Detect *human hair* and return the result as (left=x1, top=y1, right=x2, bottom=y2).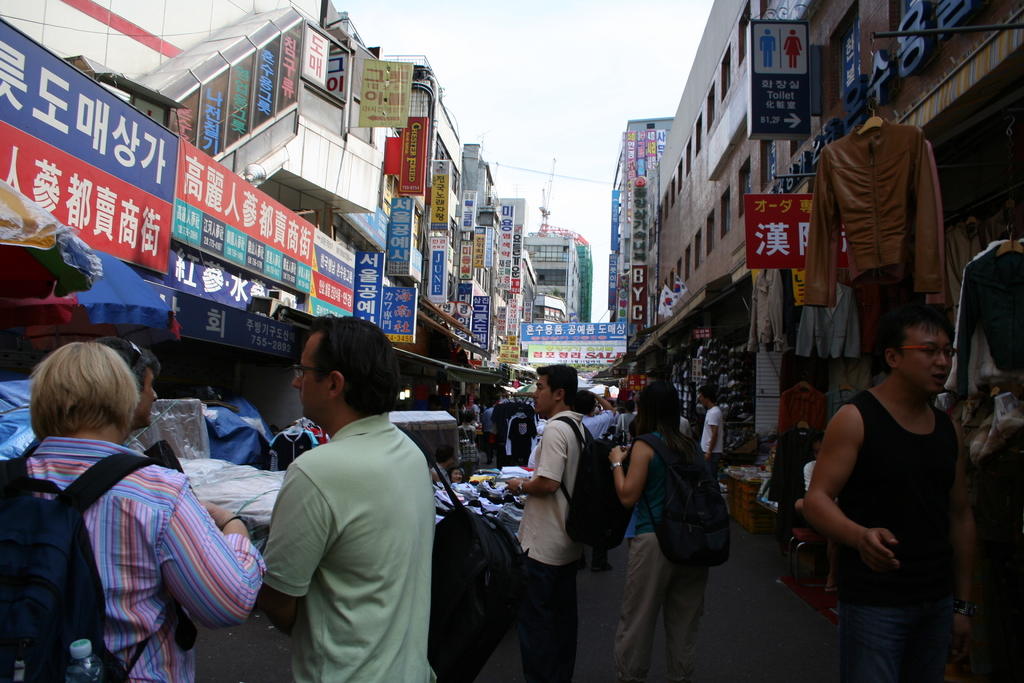
(left=306, top=309, right=400, bottom=416).
